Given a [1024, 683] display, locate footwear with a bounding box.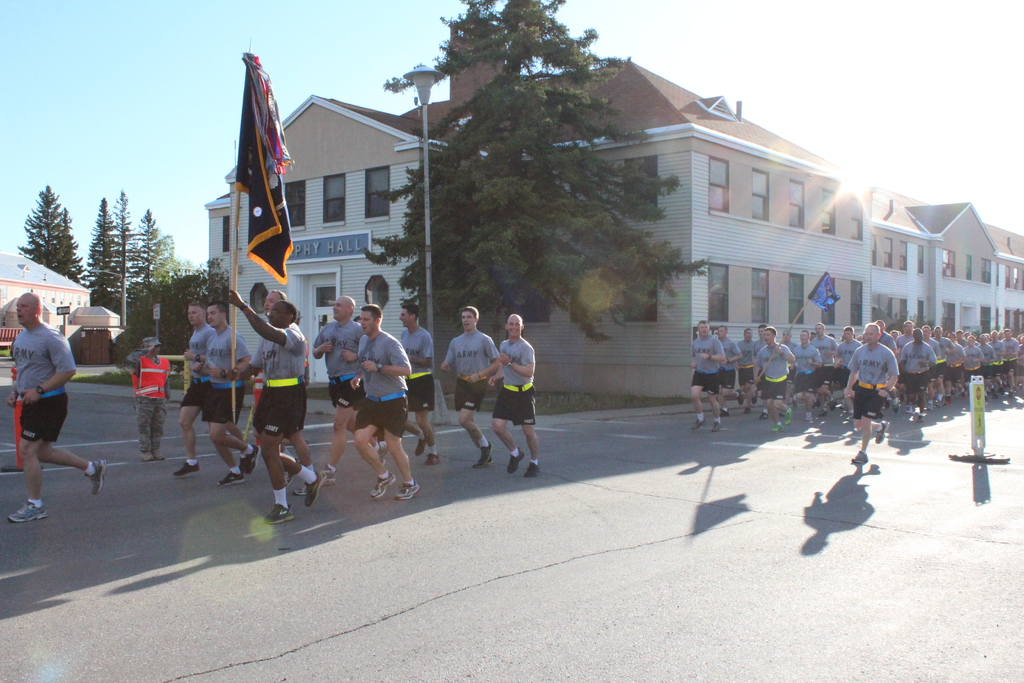
Located: [296,480,307,496].
